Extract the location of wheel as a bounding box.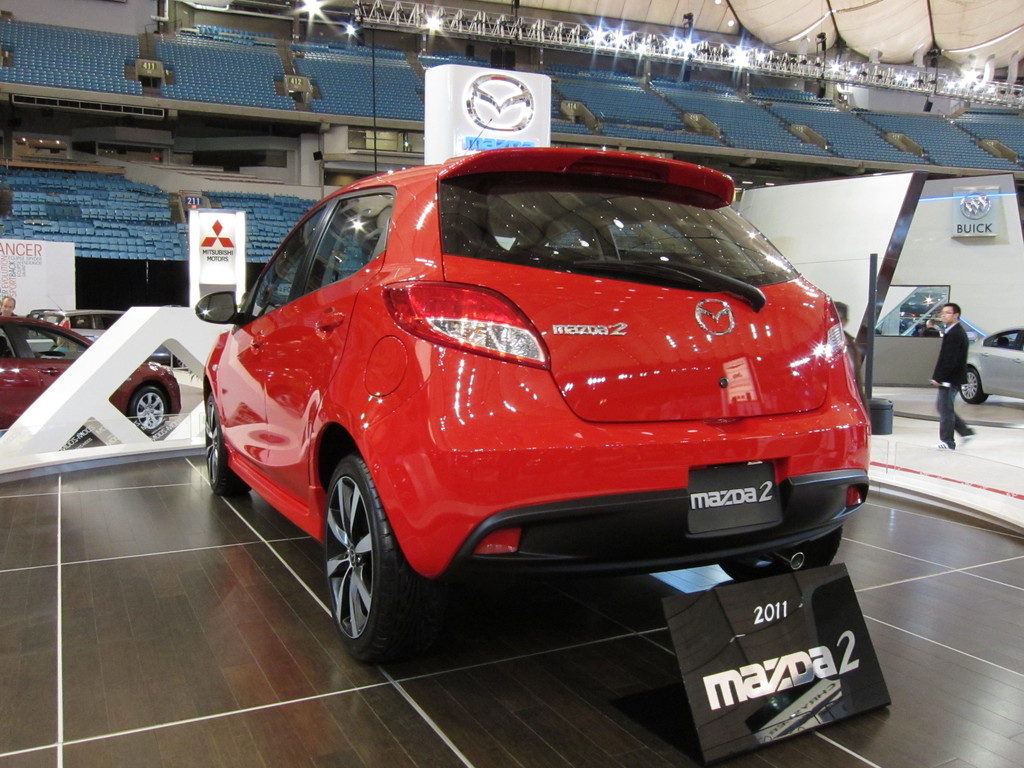
pyautogui.locateOnScreen(956, 369, 985, 401).
